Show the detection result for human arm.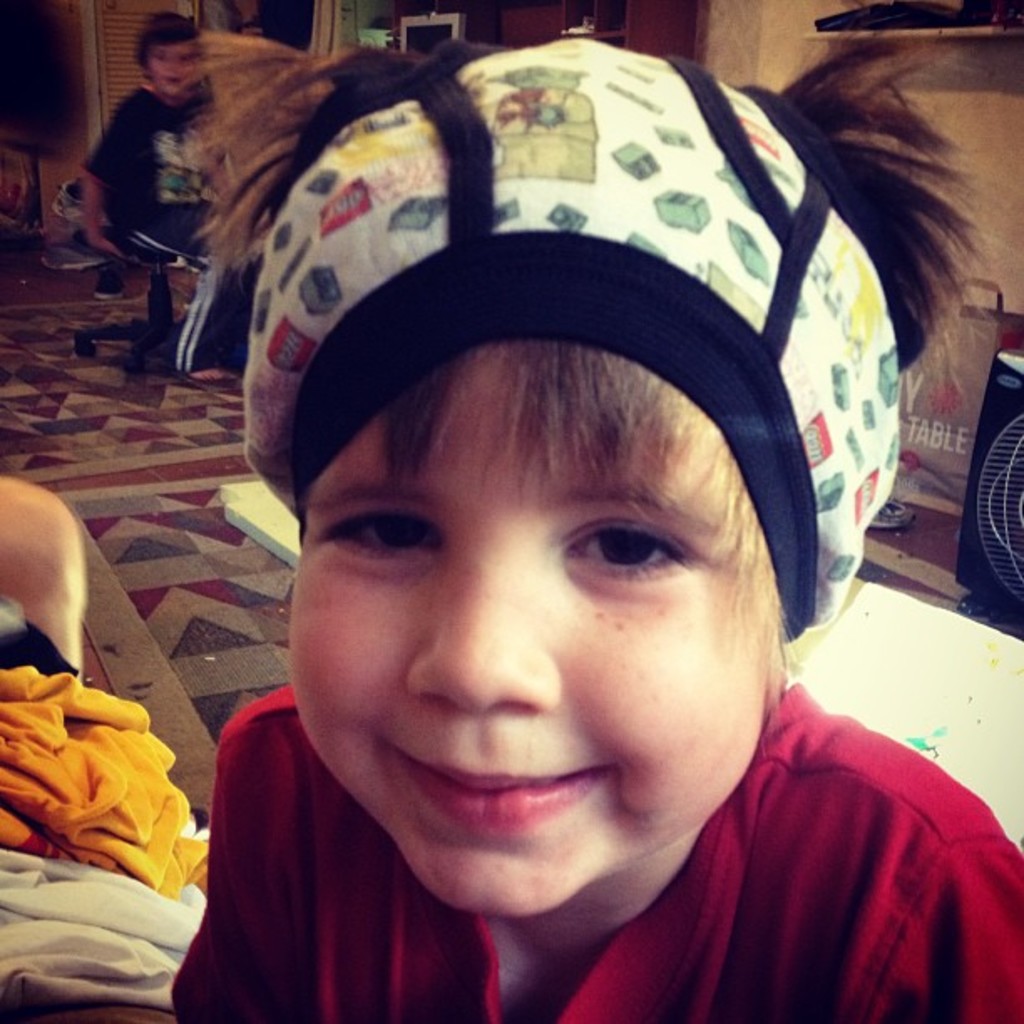
region(853, 761, 1022, 1022).
